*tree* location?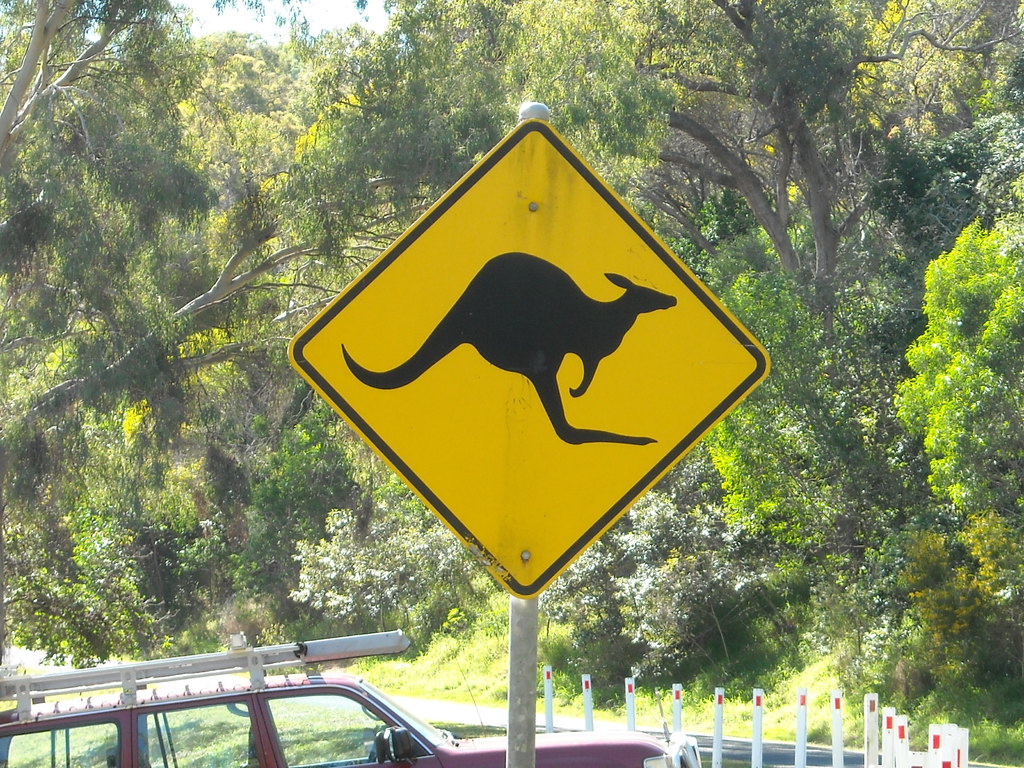
x1=895, y1=172, x2=1011, y2=577
